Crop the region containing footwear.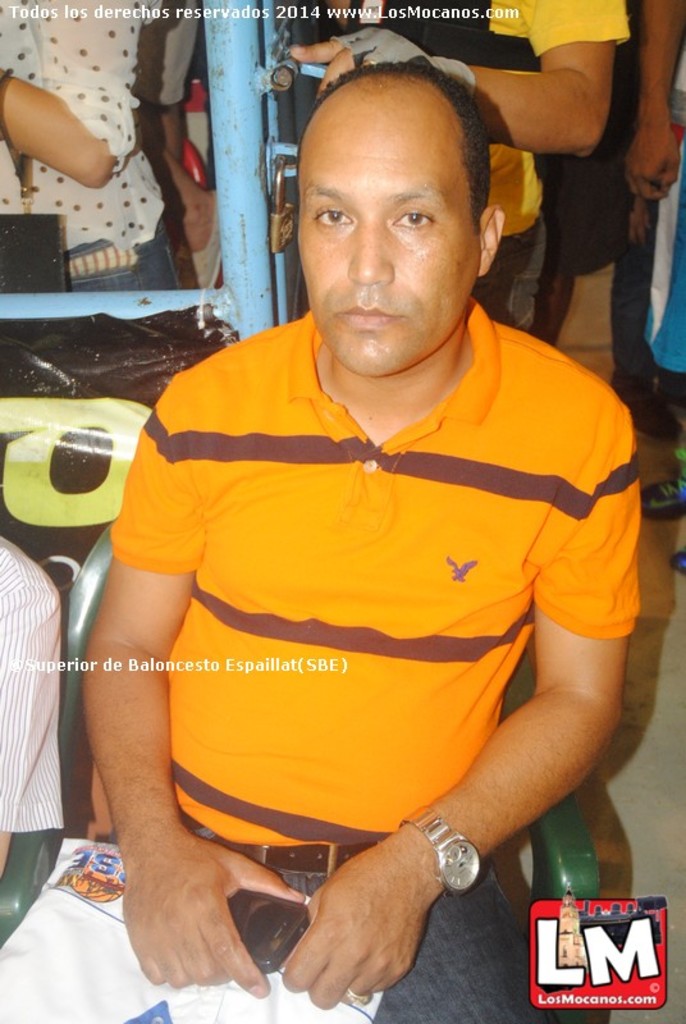
Crop region: locate(607, 374, 685, 442).
